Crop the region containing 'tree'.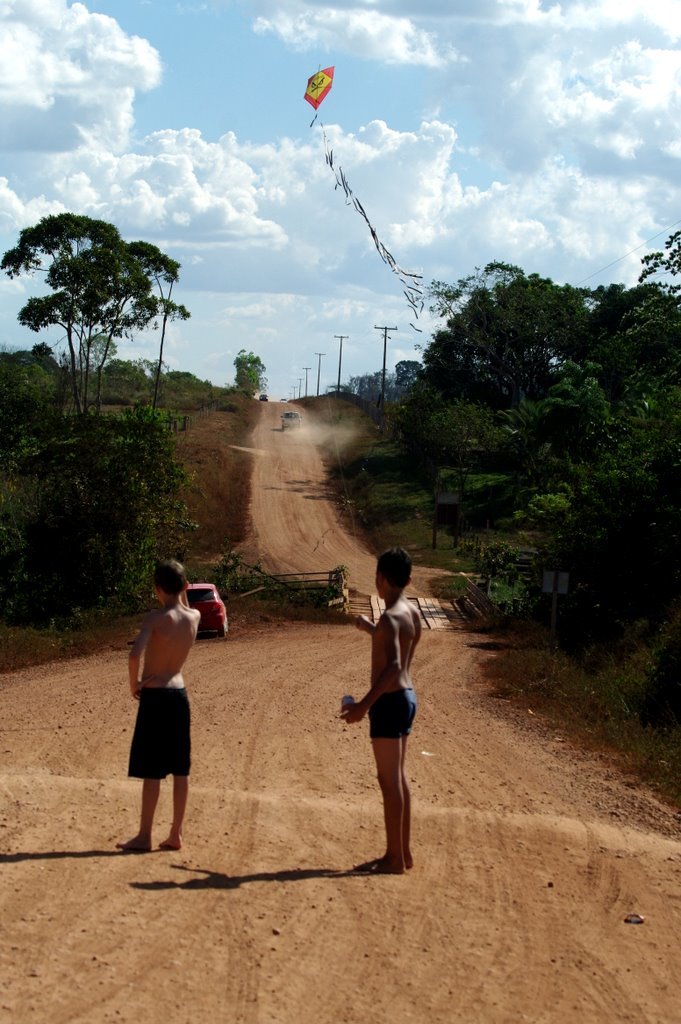
Crop region: 390,358,423,384.
